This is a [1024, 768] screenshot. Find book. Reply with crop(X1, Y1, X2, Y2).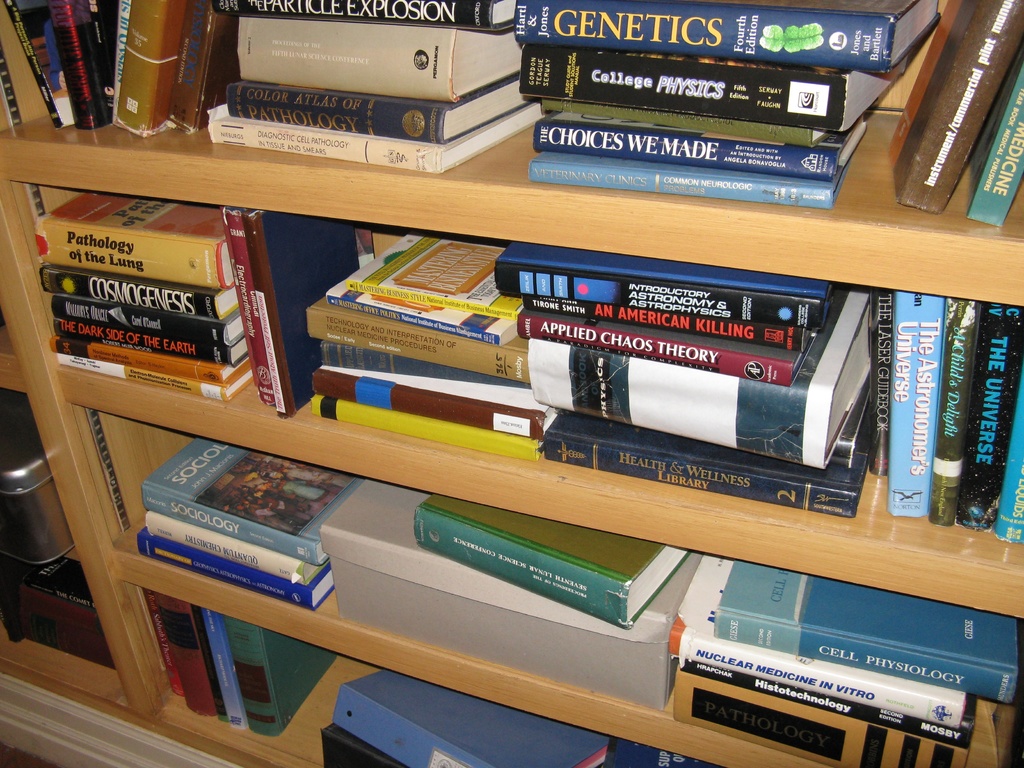
crop(29, 194, 236, 291).
